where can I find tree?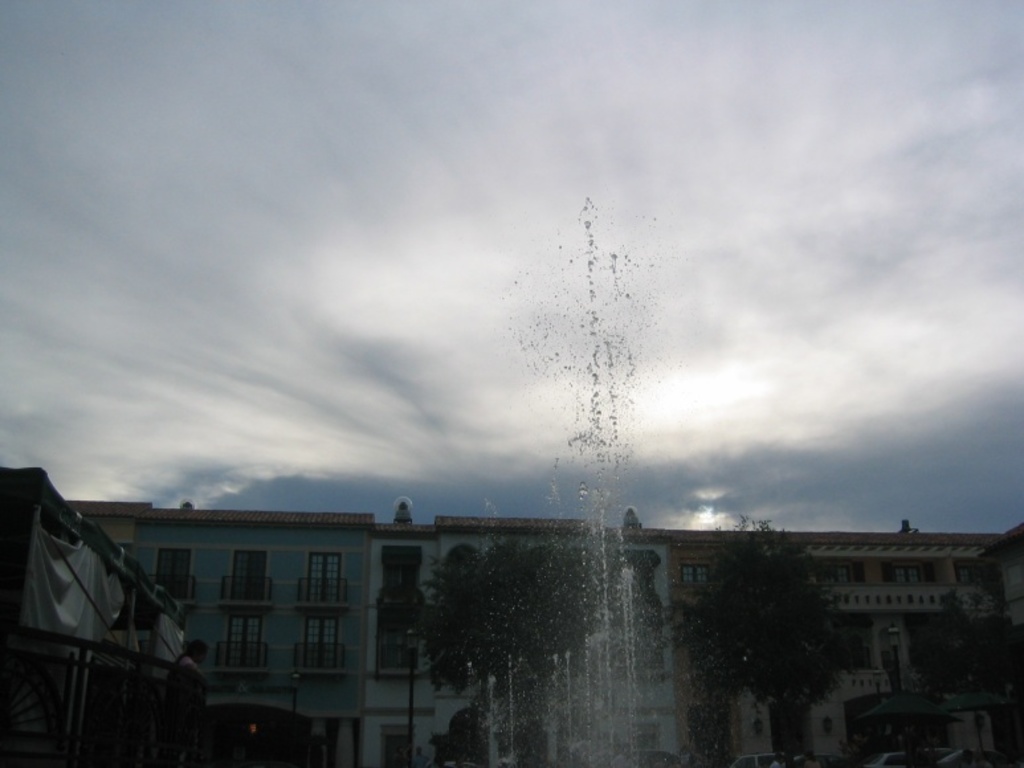
You can find it at [694,498,870,730].
